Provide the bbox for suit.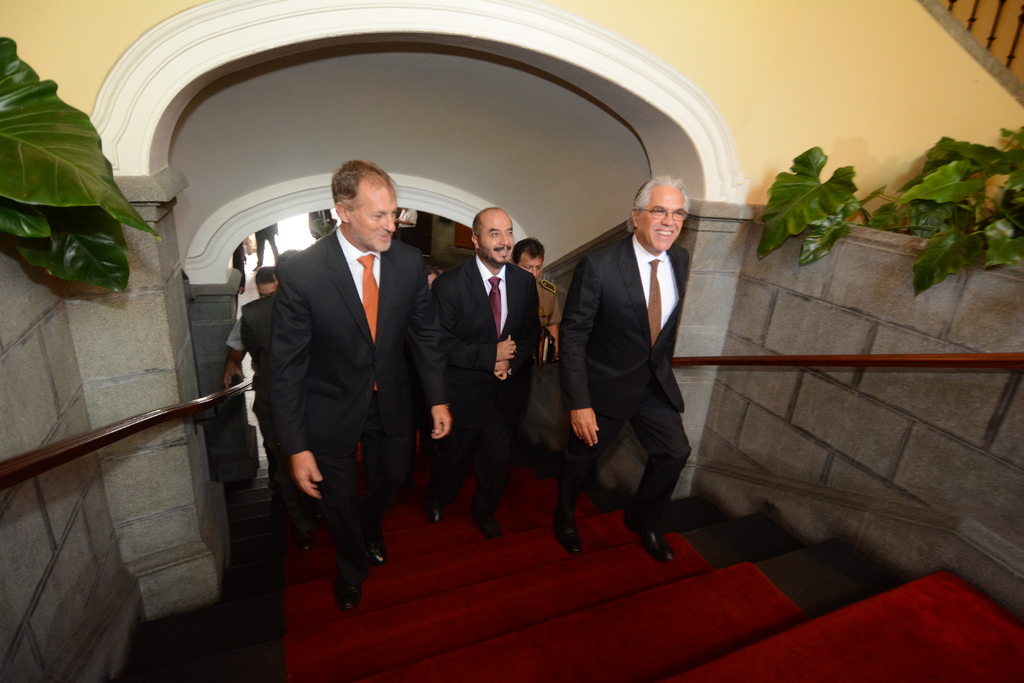
<region>557, 166, 719, 556</region>.
